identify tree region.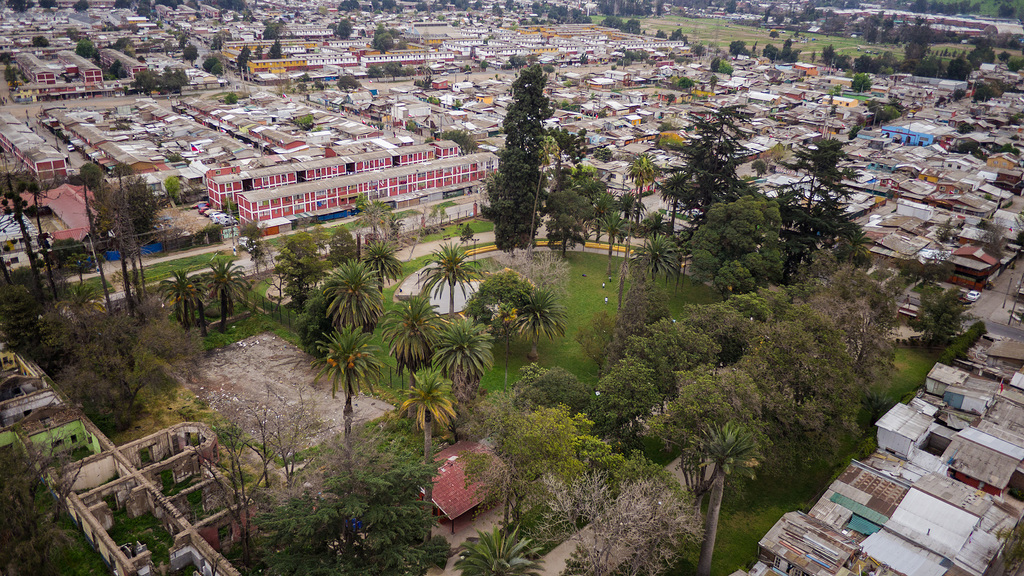
Region: 337, 74, 366, 90.
